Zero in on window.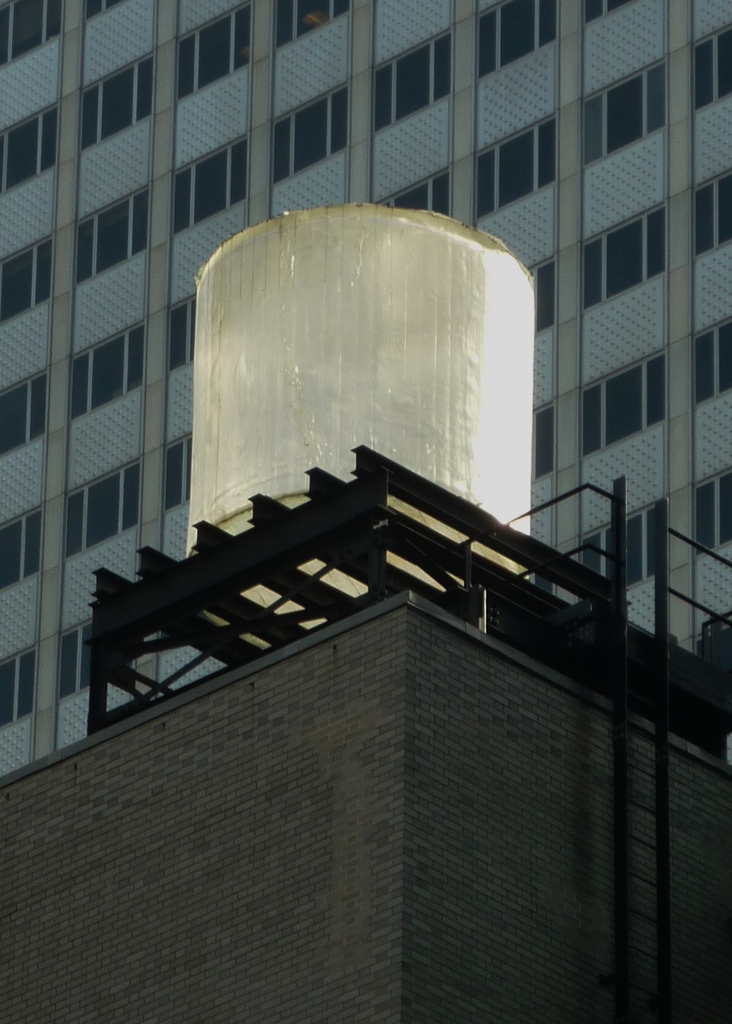
Zeroed in: pyautogui.locateOnScreen(585, 207, 670, 310).
